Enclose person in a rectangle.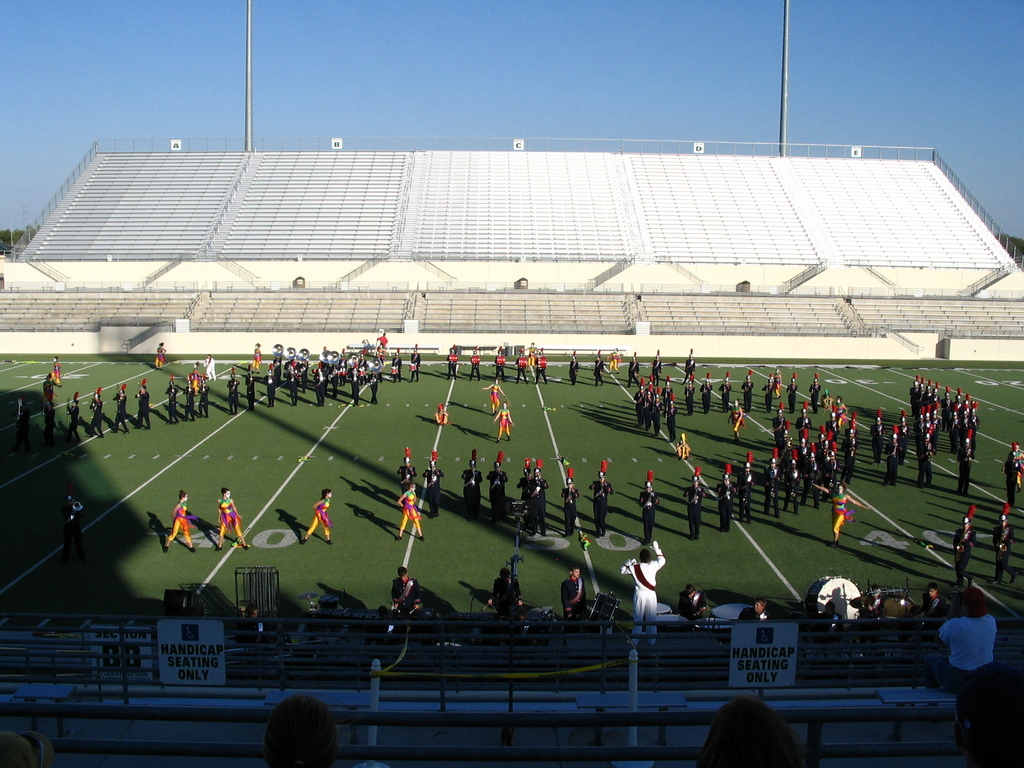
461,449,486,516.
